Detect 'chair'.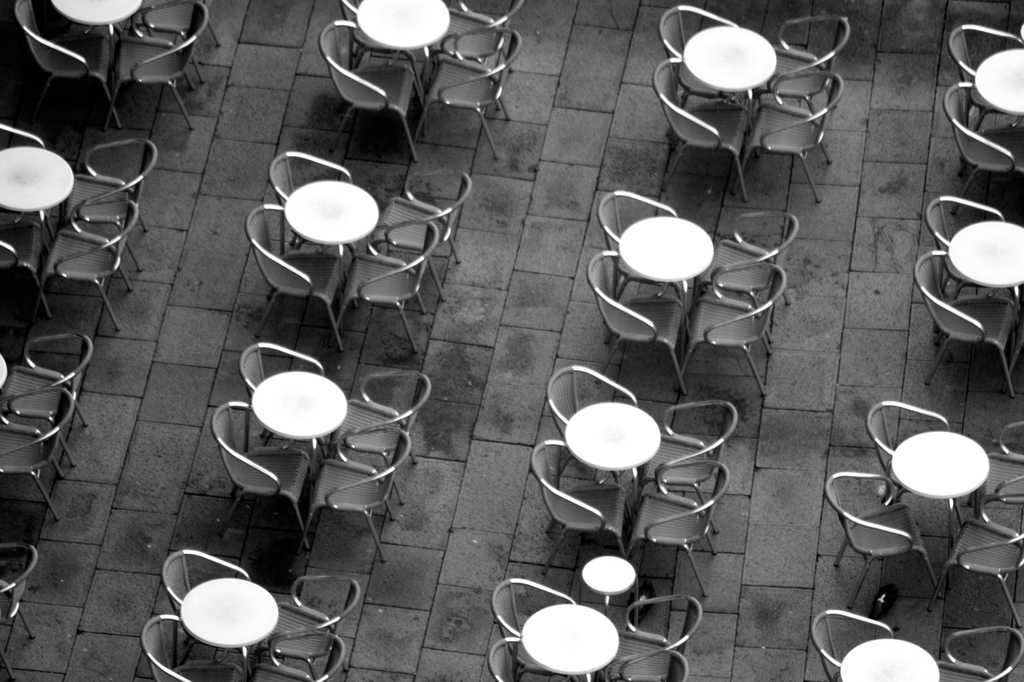
Detected at 340/0/419/65.
